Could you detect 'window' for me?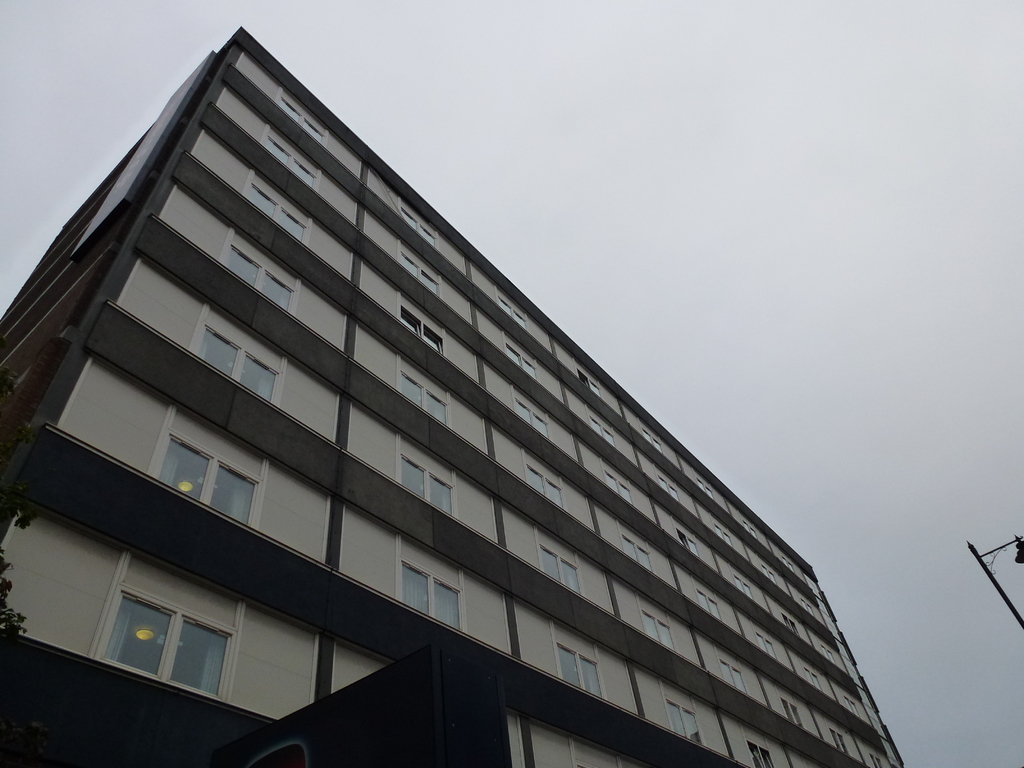
Detection result: locate(621, 520, 653, 573).
